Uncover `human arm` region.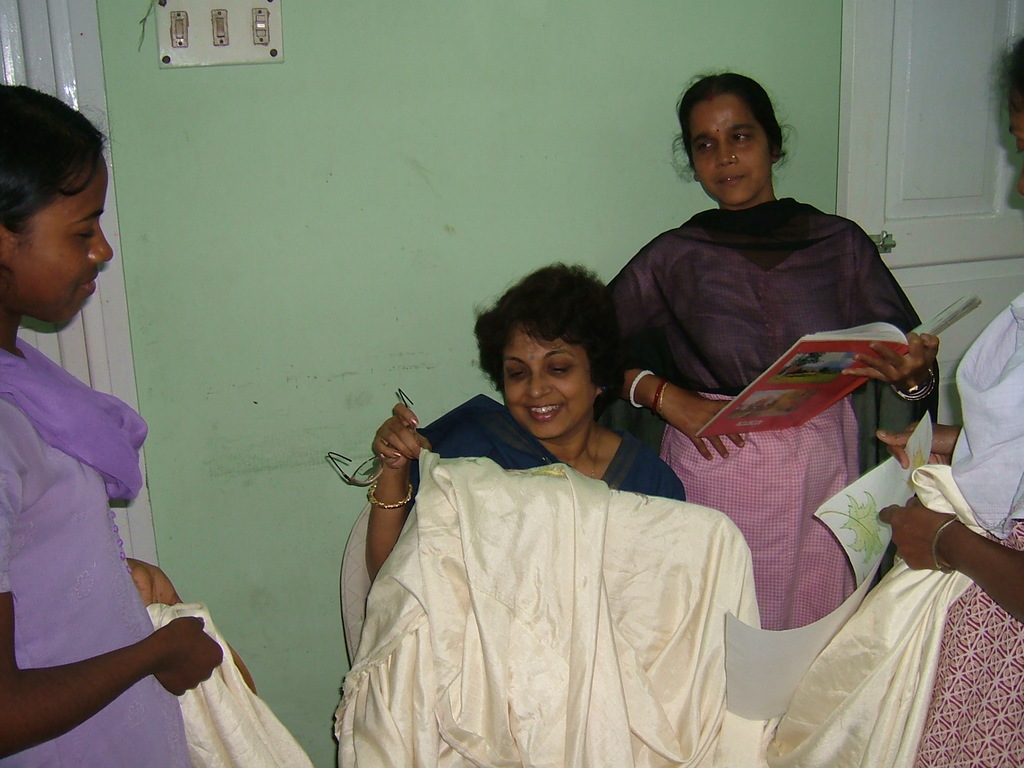
Uncovered: 605 253 754 463.
